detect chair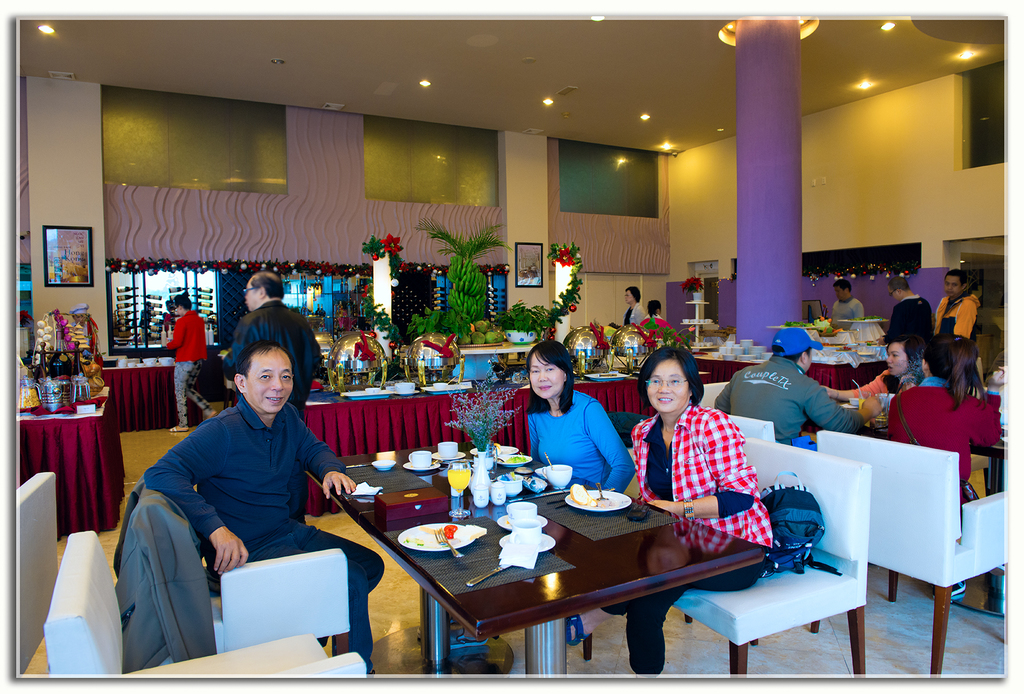
(left=808, top=425, right=1006, bottom=680)
